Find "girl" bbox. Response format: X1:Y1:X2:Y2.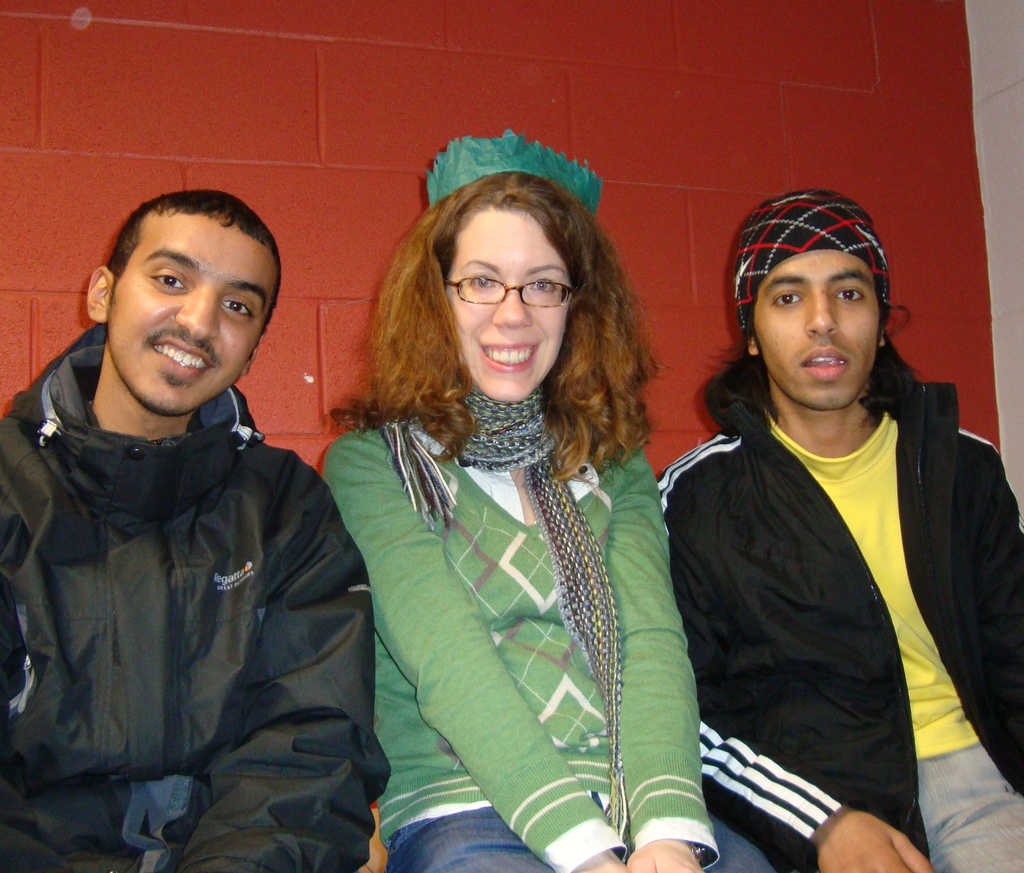
323:127:780:872.
